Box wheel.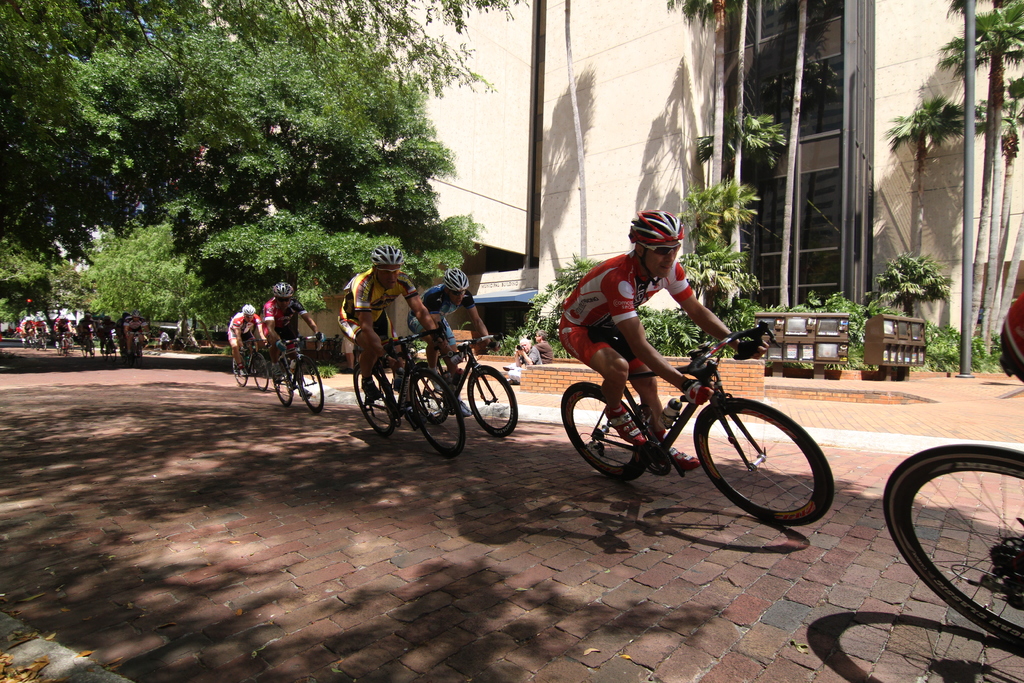
(left=561, top=383, right=653, bottom=482).
